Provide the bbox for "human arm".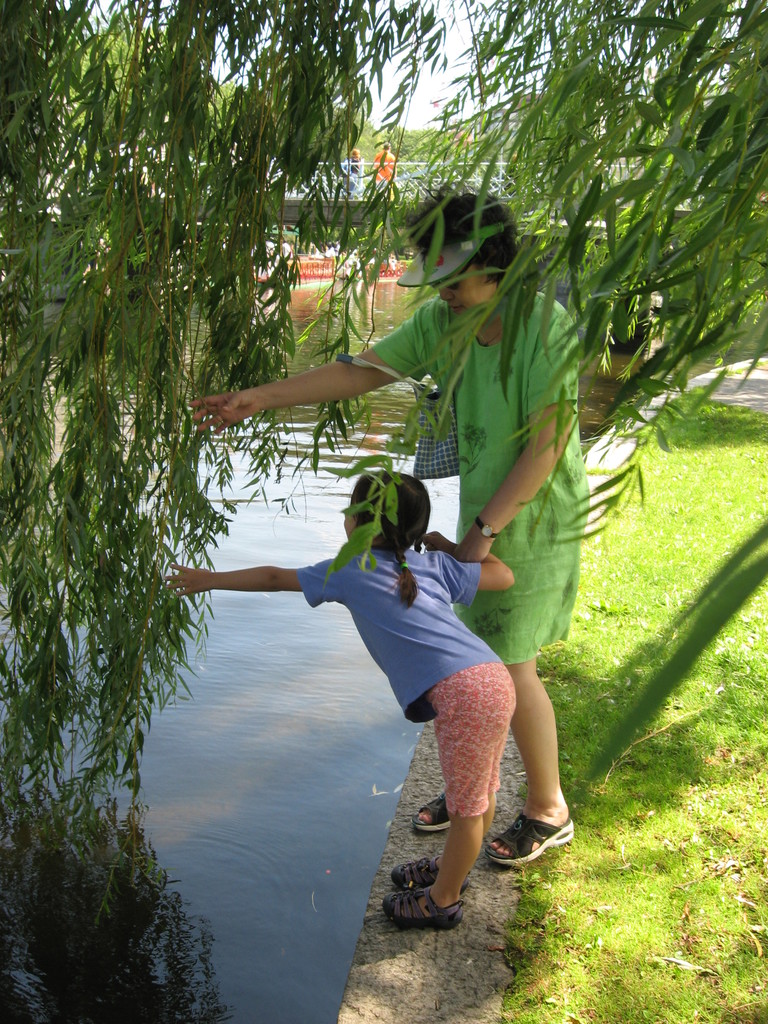
select_region(203, 558, 342, 629).
